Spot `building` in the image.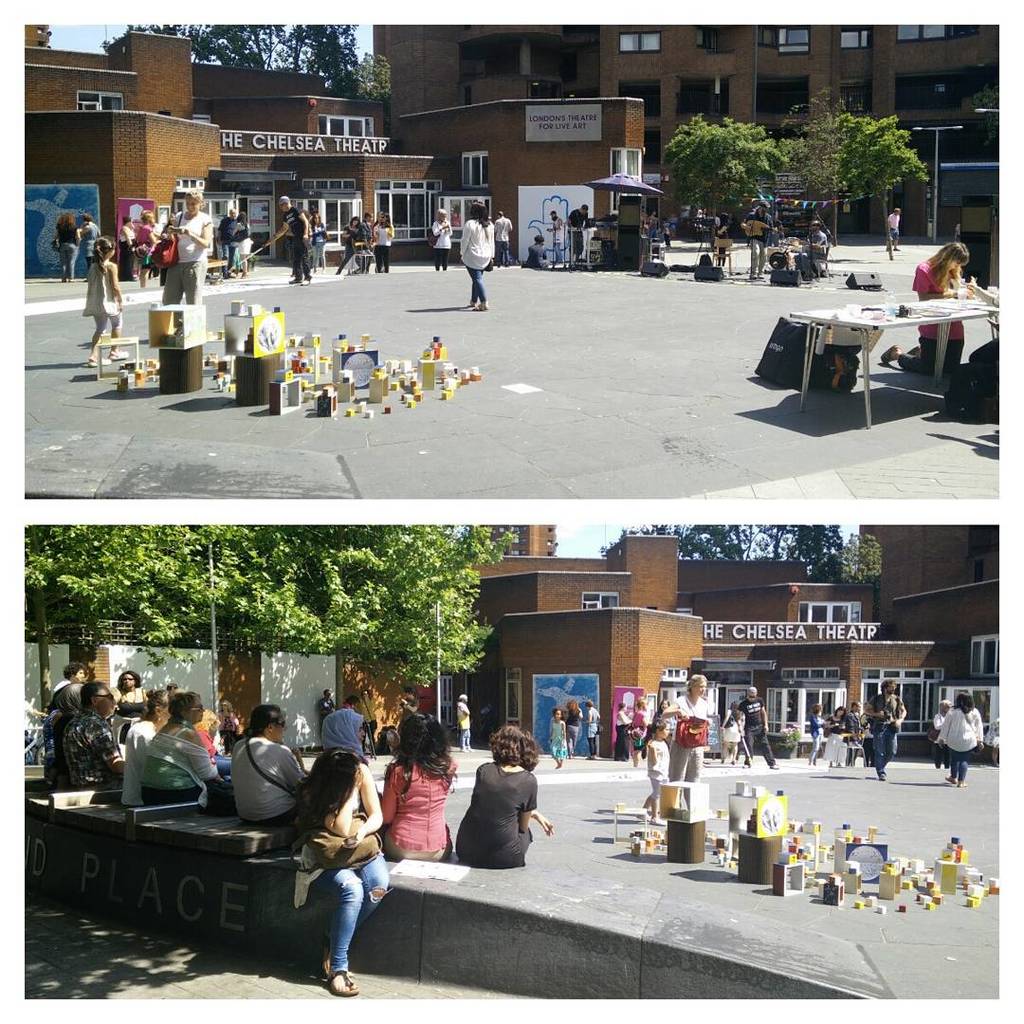
`building` found at select_region(358, 22, 996, 273).
